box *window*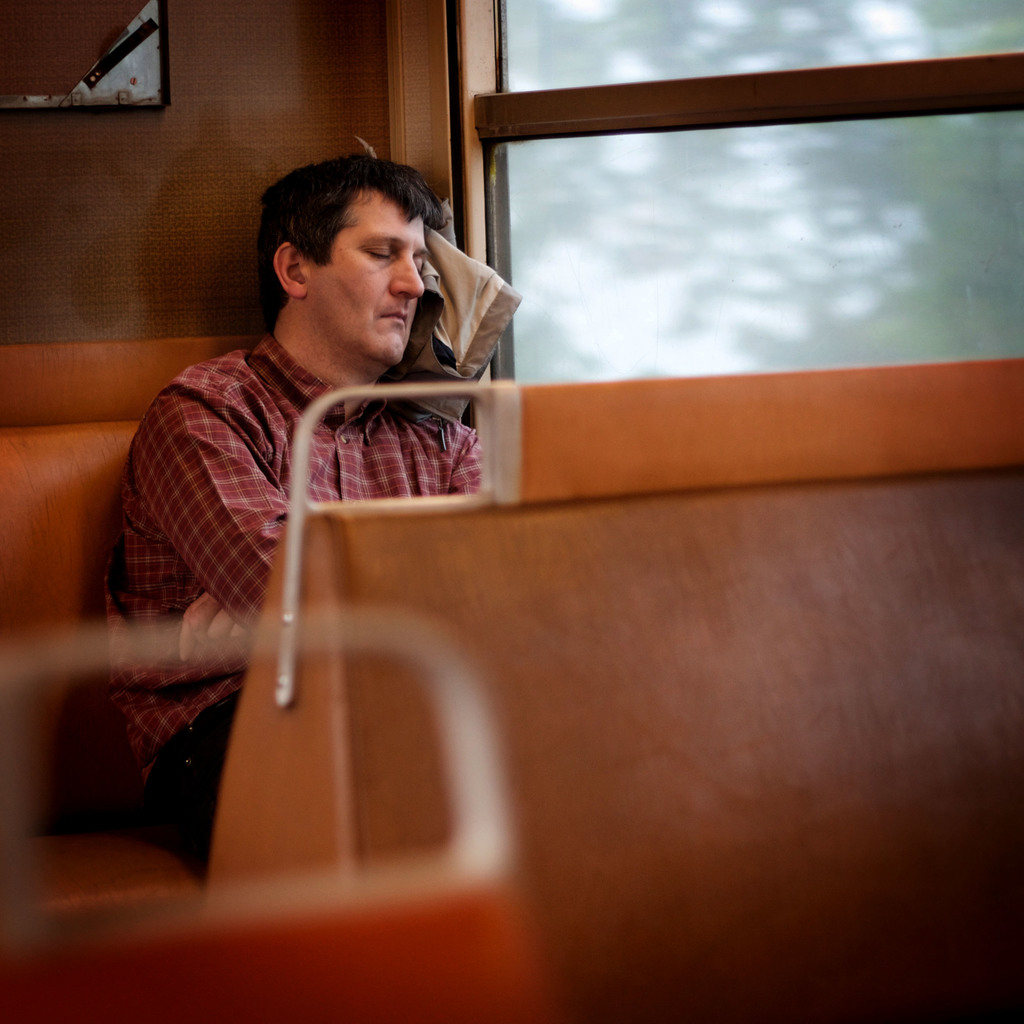
x1=517 y1=92 x2=996 y2=413
